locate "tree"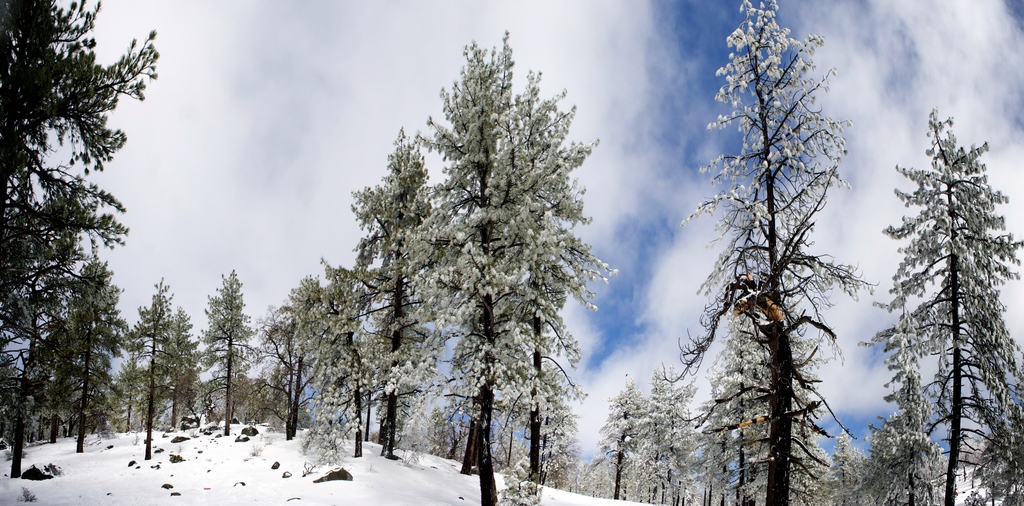
[155, 301, 209, 436]
